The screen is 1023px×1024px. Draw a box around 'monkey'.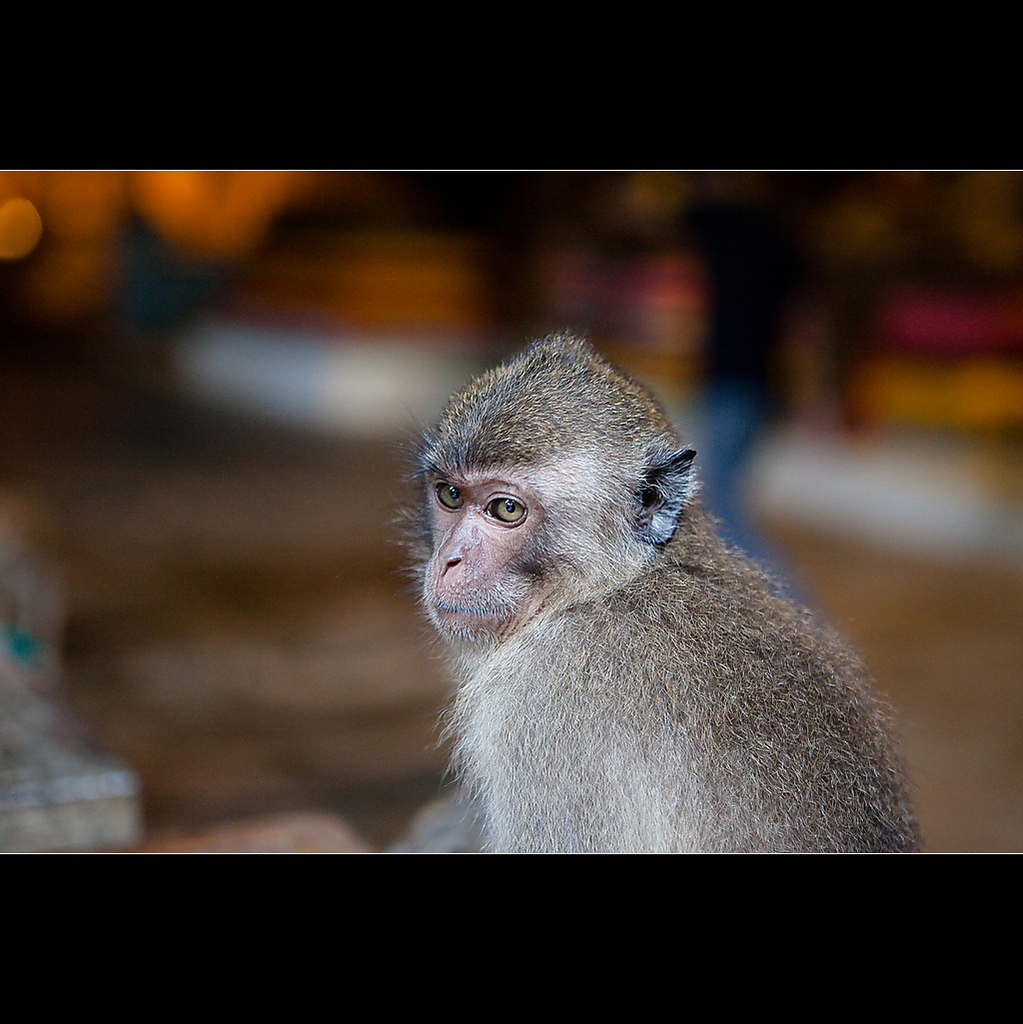
<region>385, 325, 928, 866</region>.
